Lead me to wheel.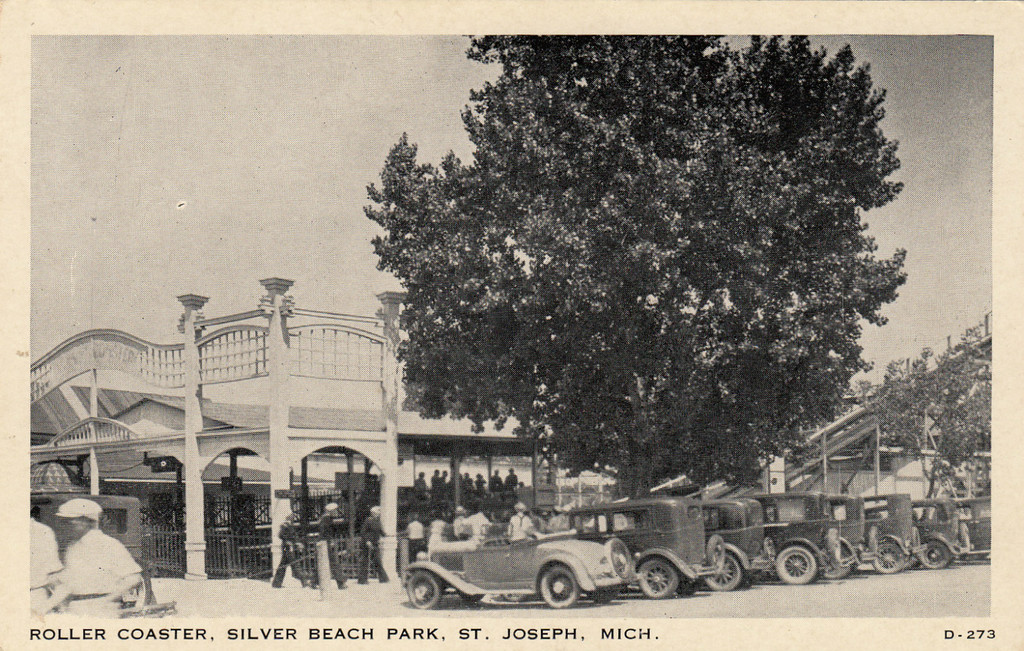
Lead to bbox=[708, 535, 729, 553].
